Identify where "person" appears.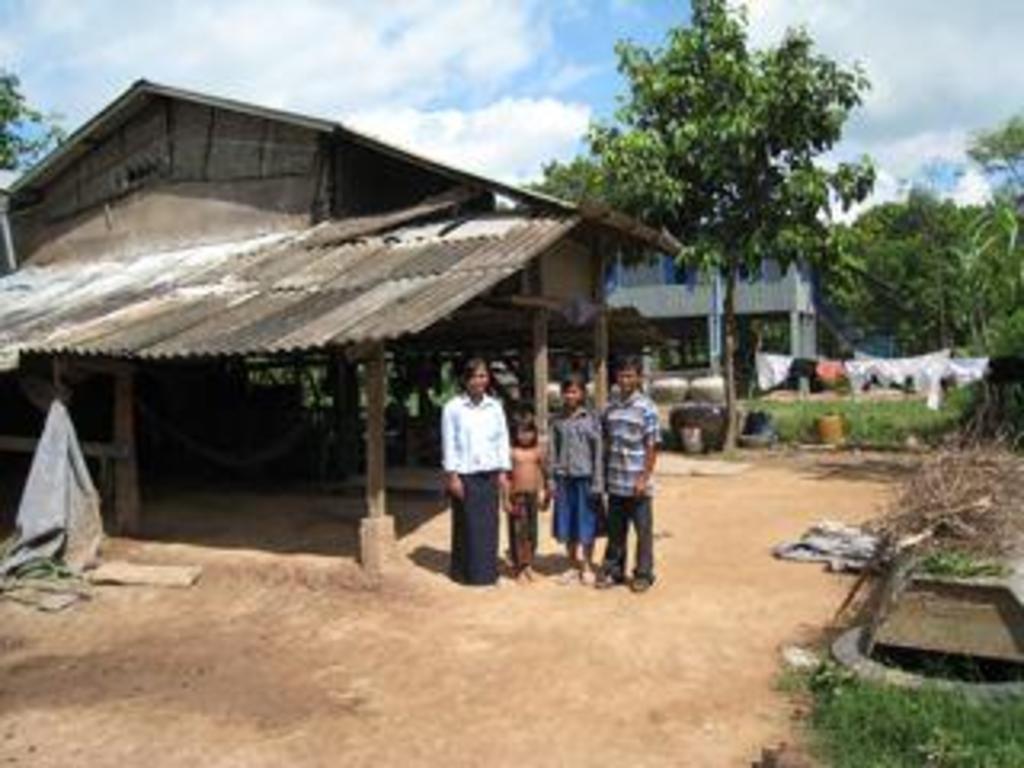
Appears at bbox=[429, 349, 515, 582].
